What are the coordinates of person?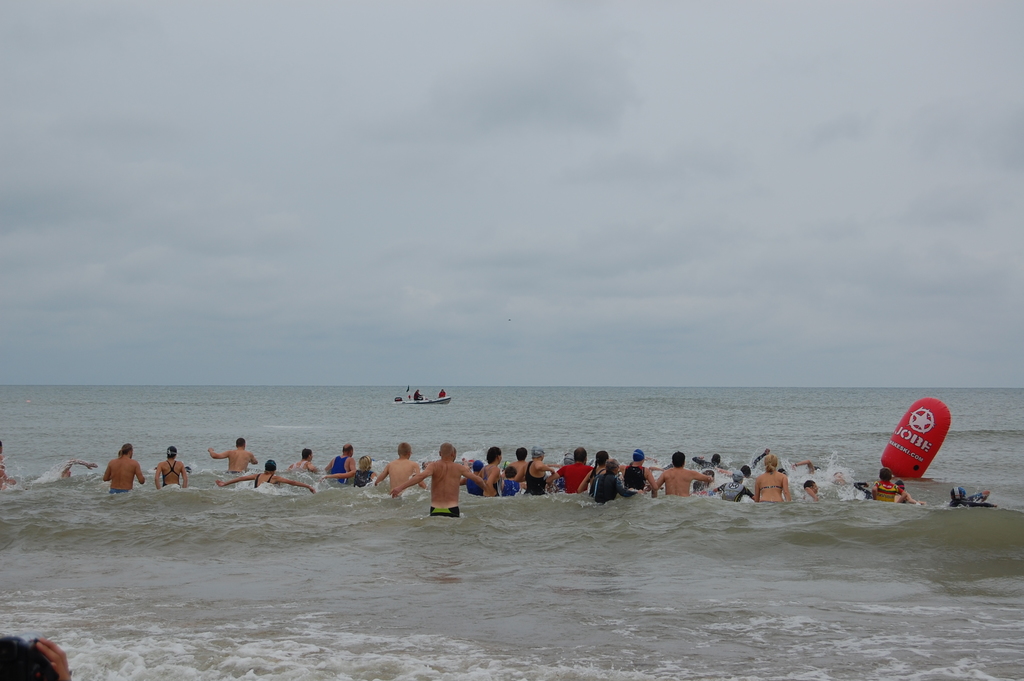
x1=657, y1=451, x2=704, y2=500.
